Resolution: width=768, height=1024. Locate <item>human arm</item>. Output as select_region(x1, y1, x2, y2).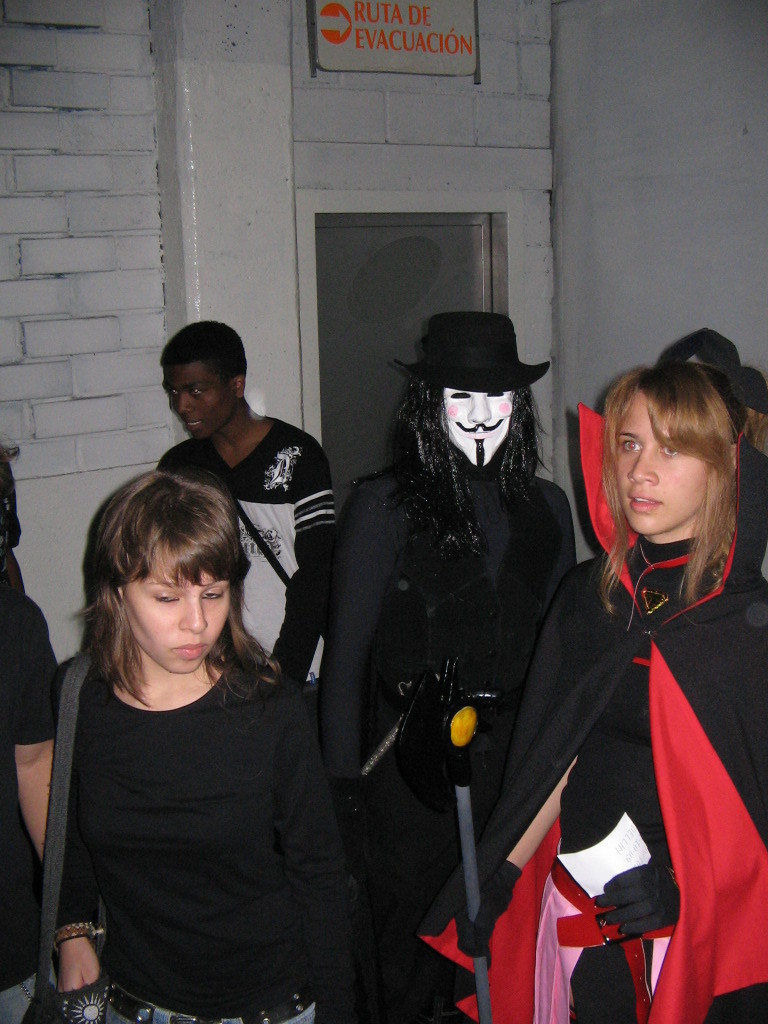
select_region(324, 476, 400, 790).
